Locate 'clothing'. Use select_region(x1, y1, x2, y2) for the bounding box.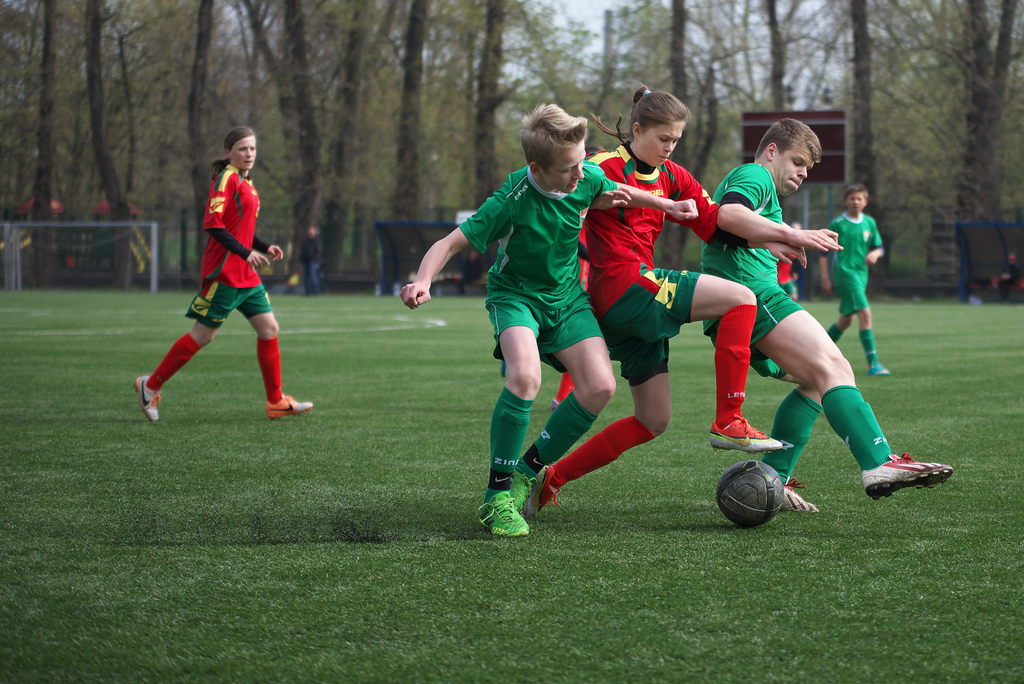
select_region(168, 150, 273, 376).
